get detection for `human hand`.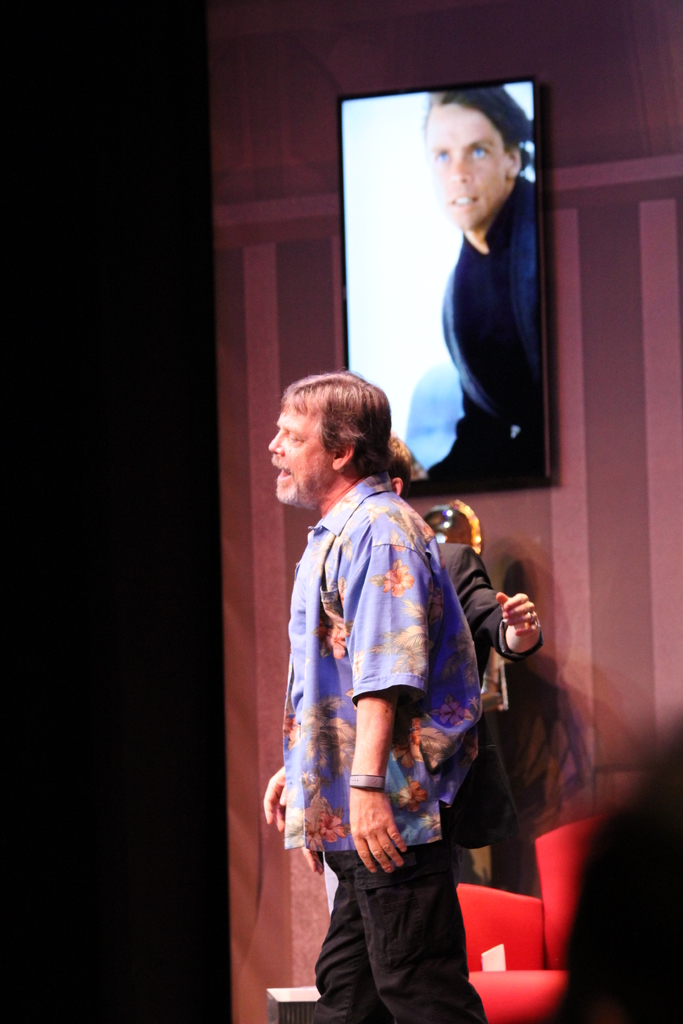
Detection: crop(300, 848, 325, 876).
